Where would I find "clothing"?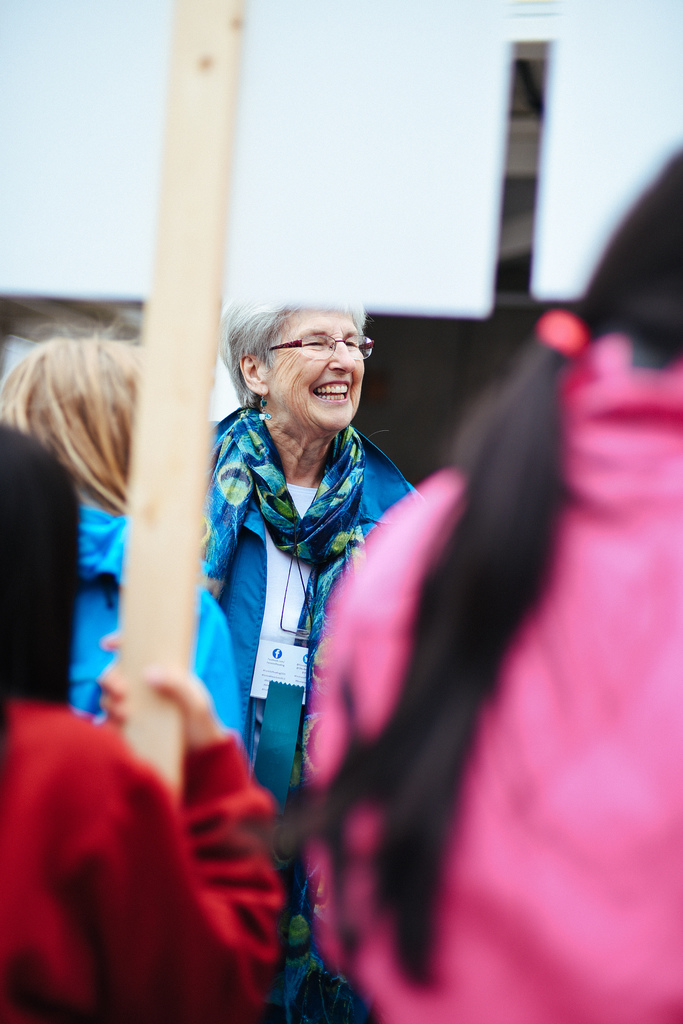
At 297 339 682 1023.
